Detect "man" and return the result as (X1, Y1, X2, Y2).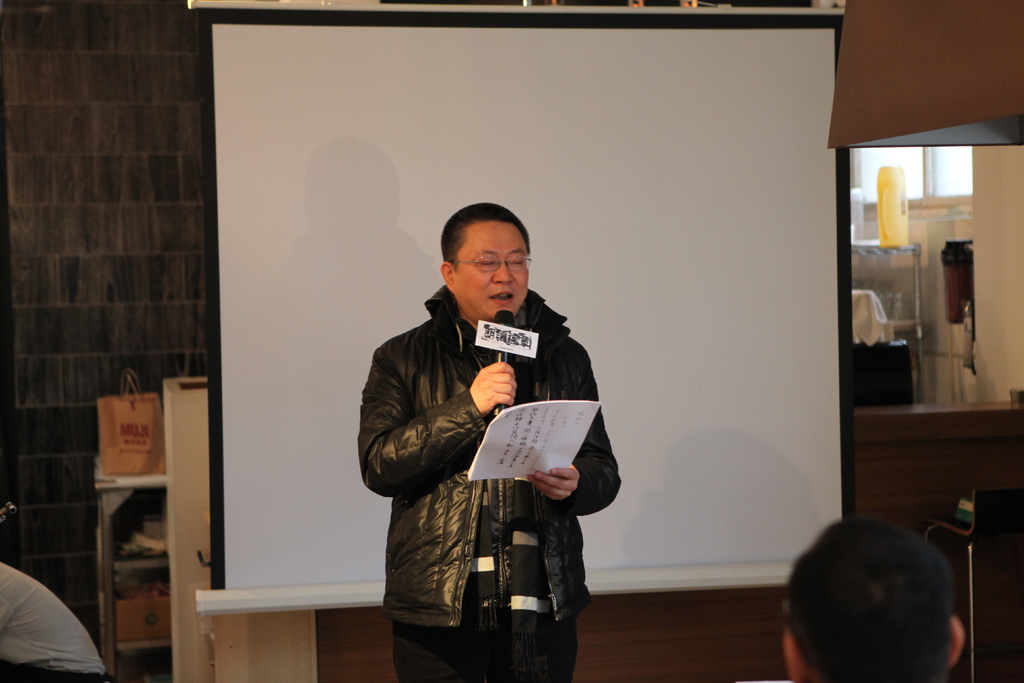
(357, 198, 630, 650).
